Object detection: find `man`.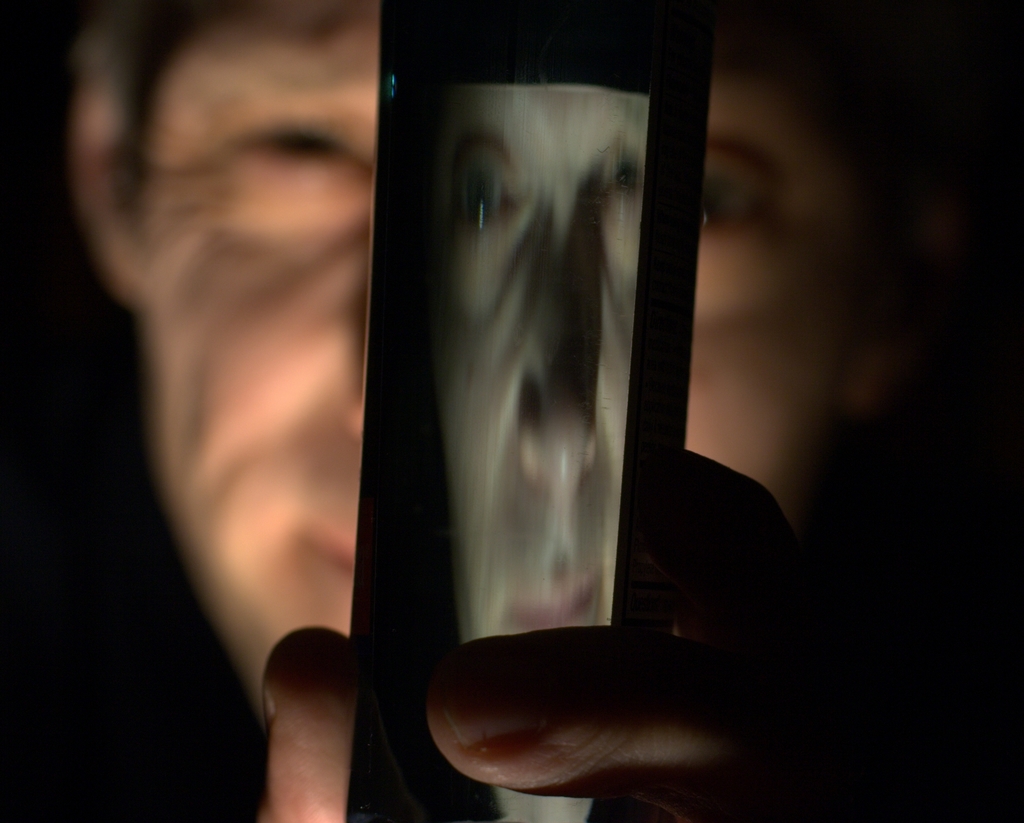
BBox(62, 0, 1023, 822).
